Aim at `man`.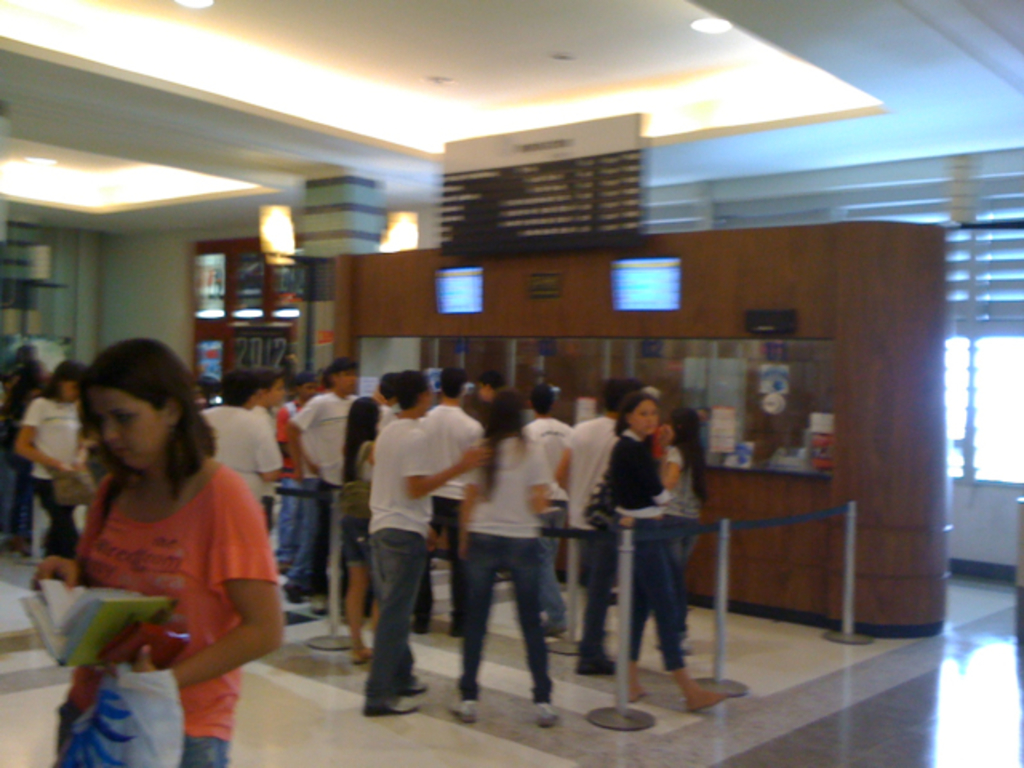
Aimed at 419:371:485:638.
